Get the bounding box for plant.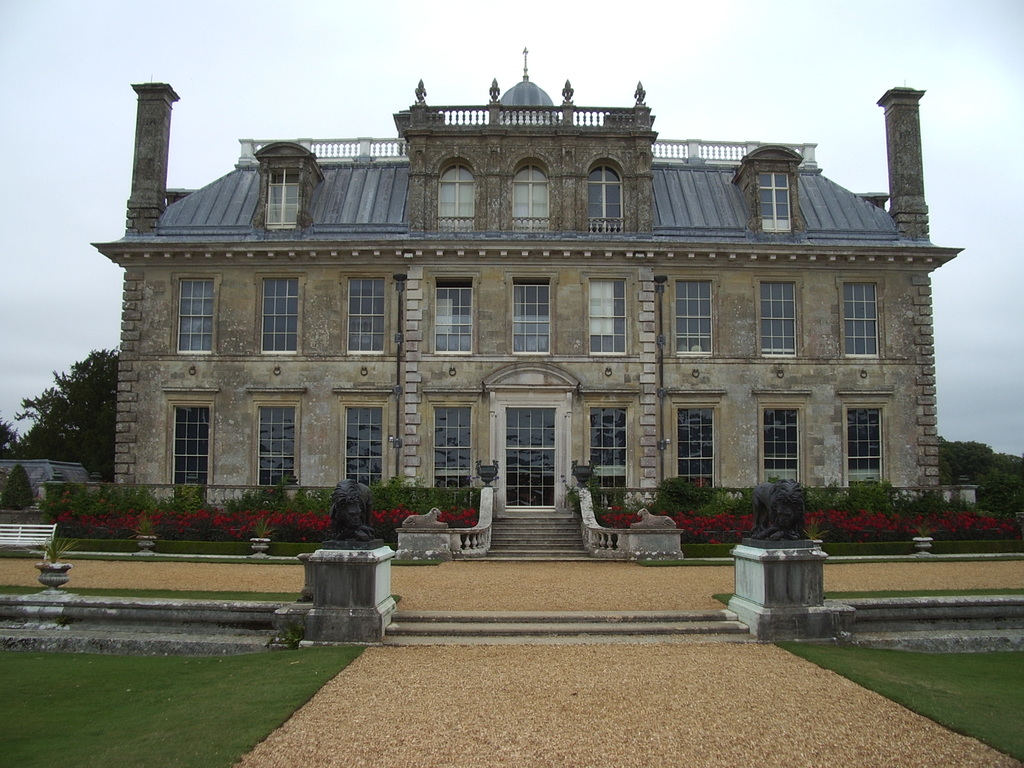
[559, 474, 579, 511].
